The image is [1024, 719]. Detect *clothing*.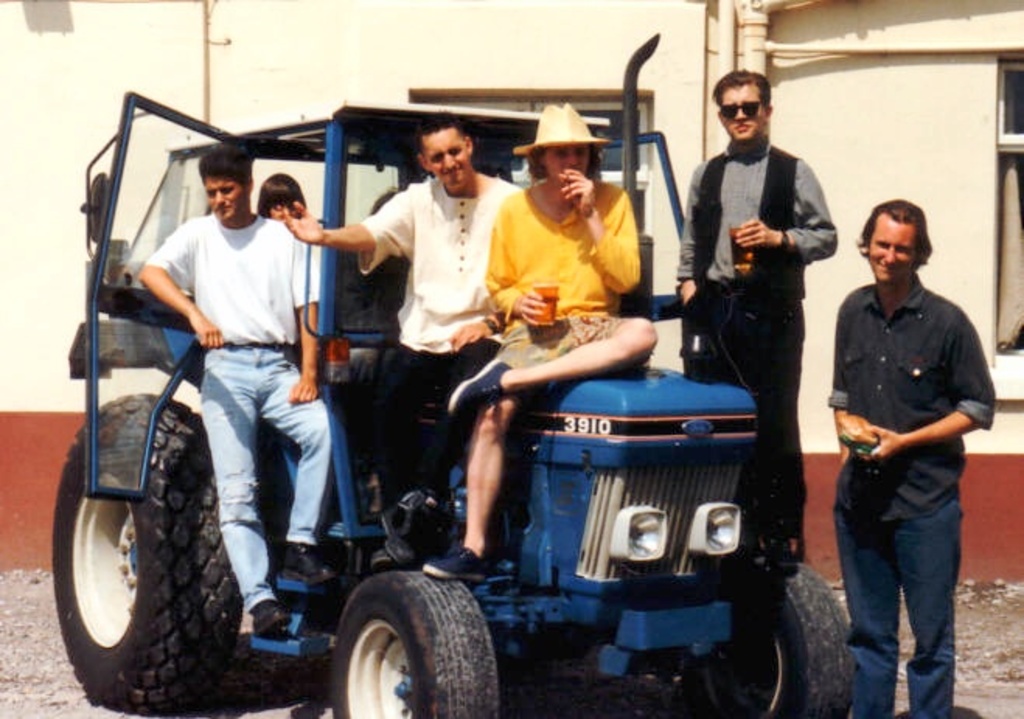
Detection: <region>356, 169, 530, 520</region>.
